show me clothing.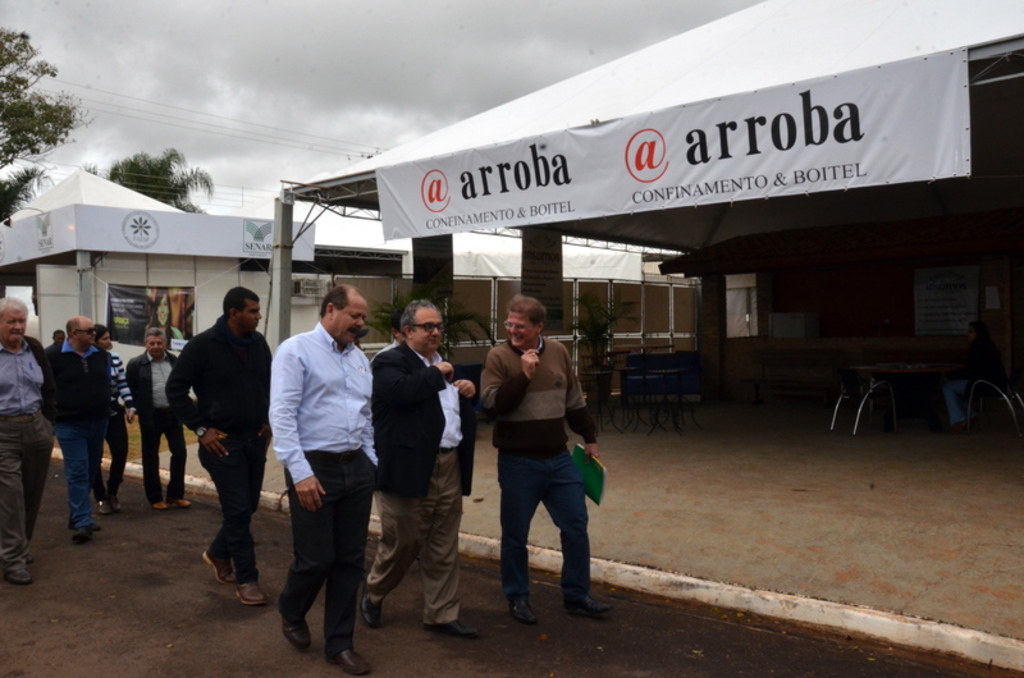
clothing is here: crop(498, 469, 595, 606).
